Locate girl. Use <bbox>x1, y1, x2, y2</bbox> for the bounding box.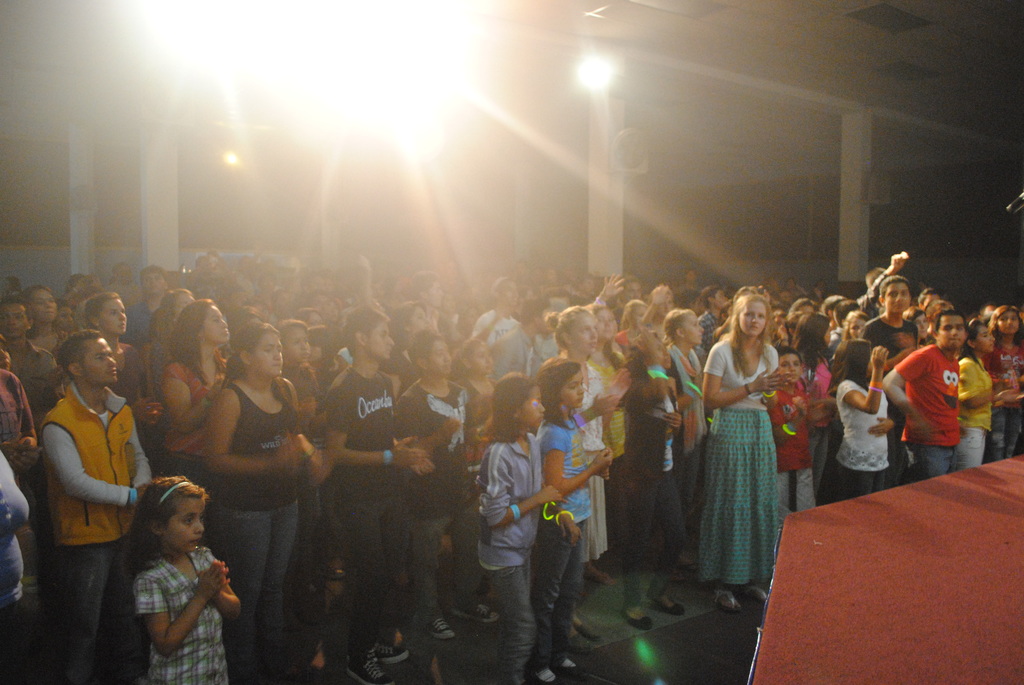
<bbox>125, 474, 239, 684</bbox>.
